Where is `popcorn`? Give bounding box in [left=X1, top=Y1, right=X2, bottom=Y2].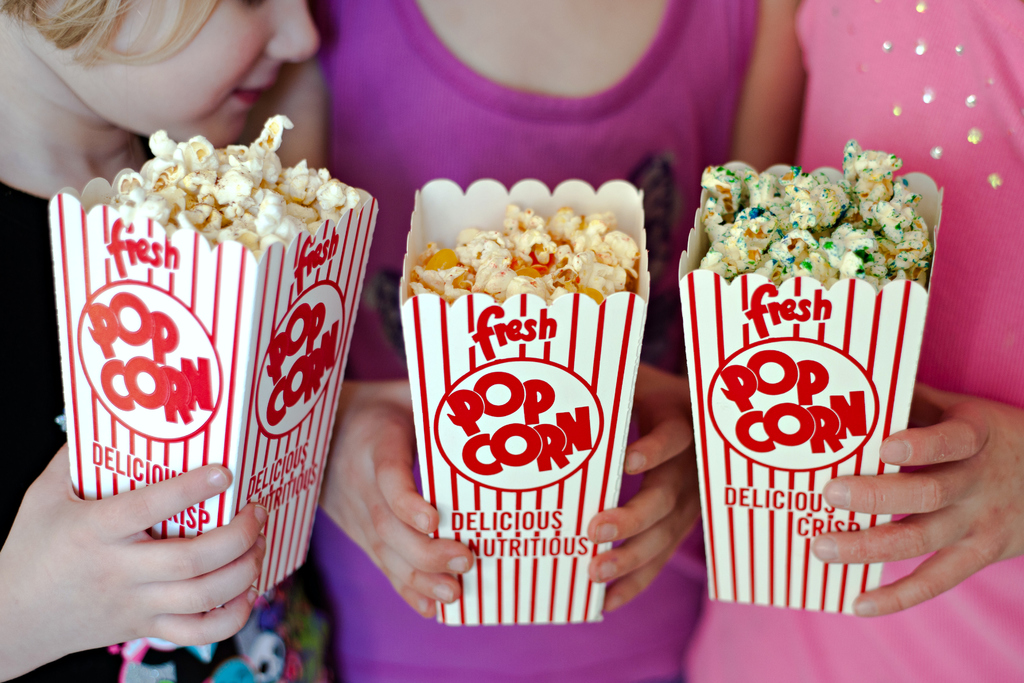
[left=694, top=142, right=930, bottom=295].
